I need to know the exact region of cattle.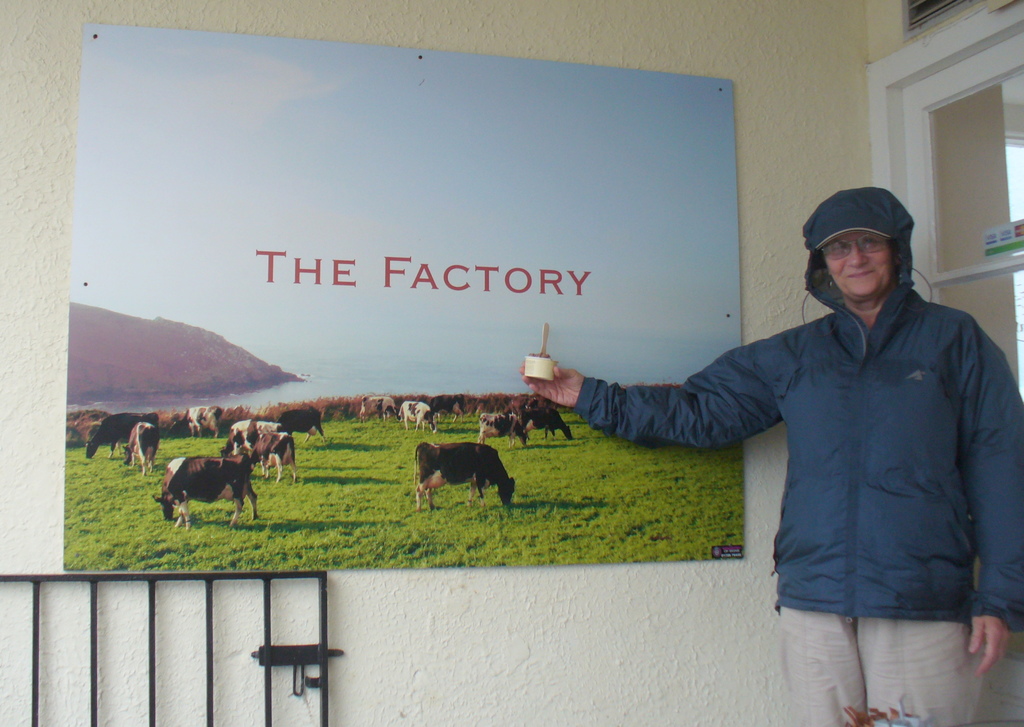
Region: region(219, 416, 283, 452).
